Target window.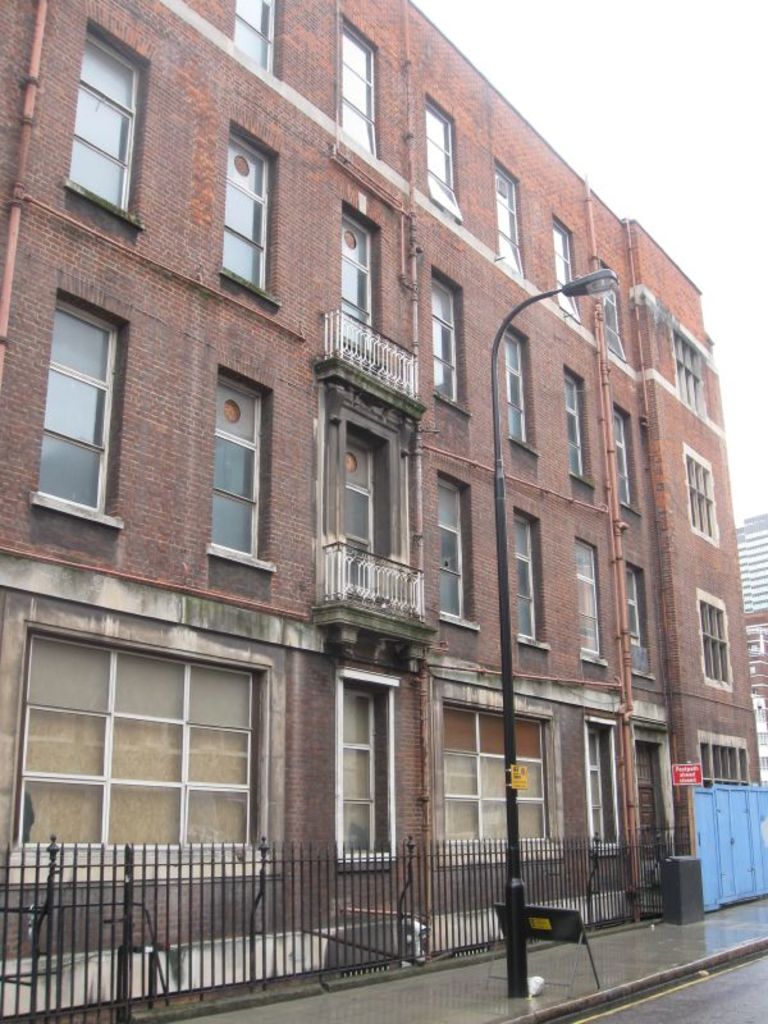
Target region: box=[35, 302, 125, 532].
